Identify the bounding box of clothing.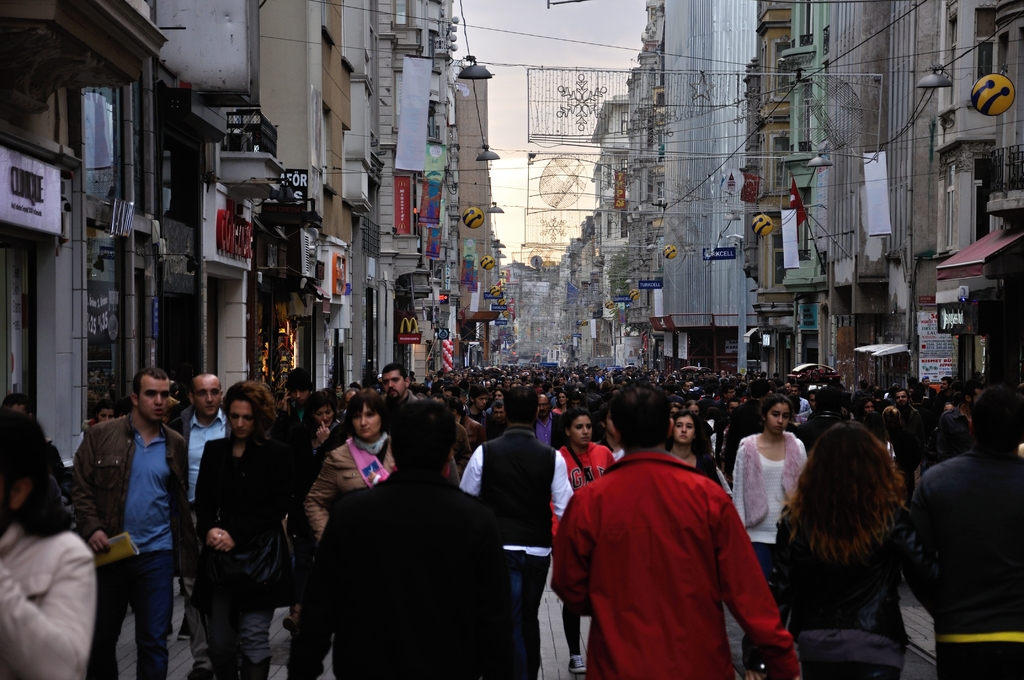
68 406 189 679.
